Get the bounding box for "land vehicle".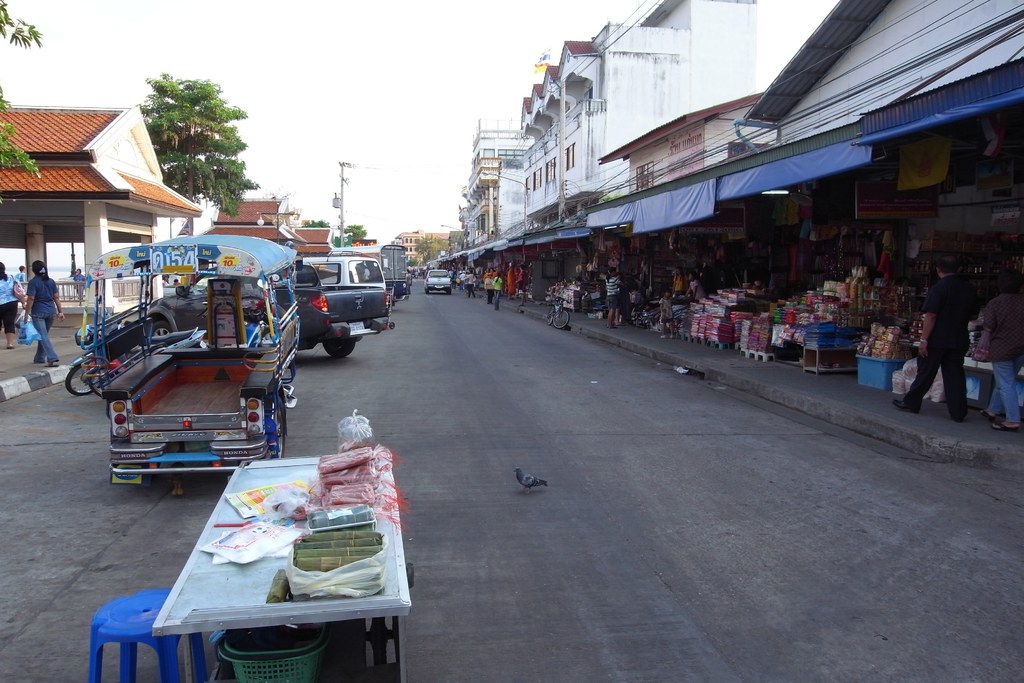
{"x1": 423, "y1": 268, "x2": 452, "y2": 296}.
